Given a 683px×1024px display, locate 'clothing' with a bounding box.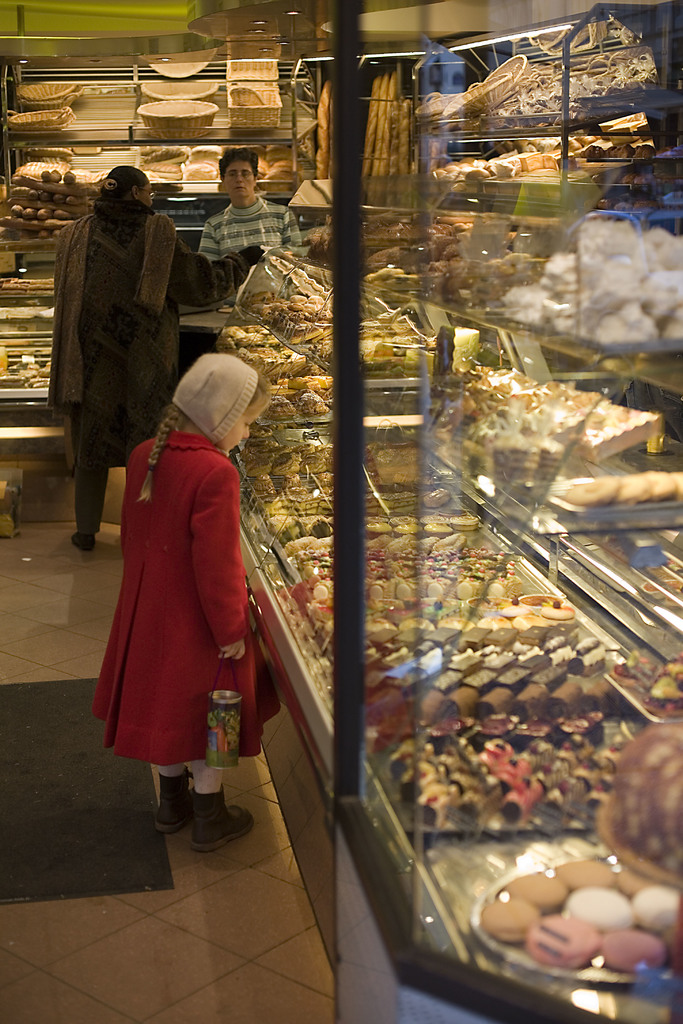
Located: x1=43 y1=199 x2=251 y2=533.
